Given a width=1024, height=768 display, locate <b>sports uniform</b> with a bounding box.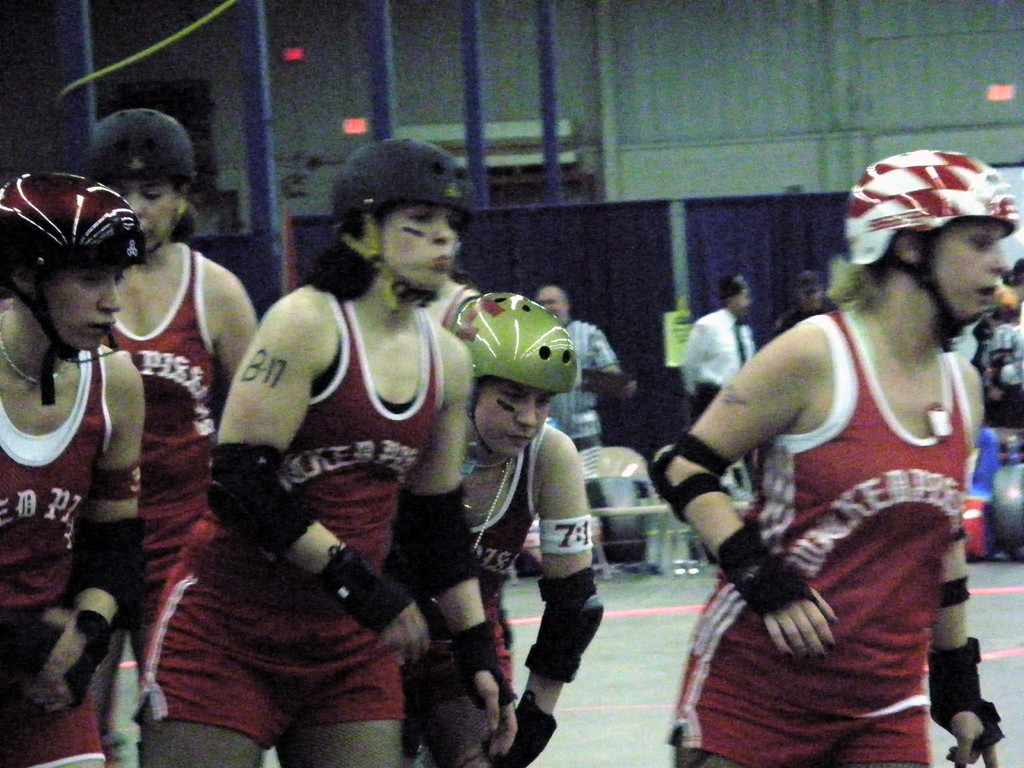
Located: {"x1": 106, "y1": 240, "x2": 230, "y2": 685}.
